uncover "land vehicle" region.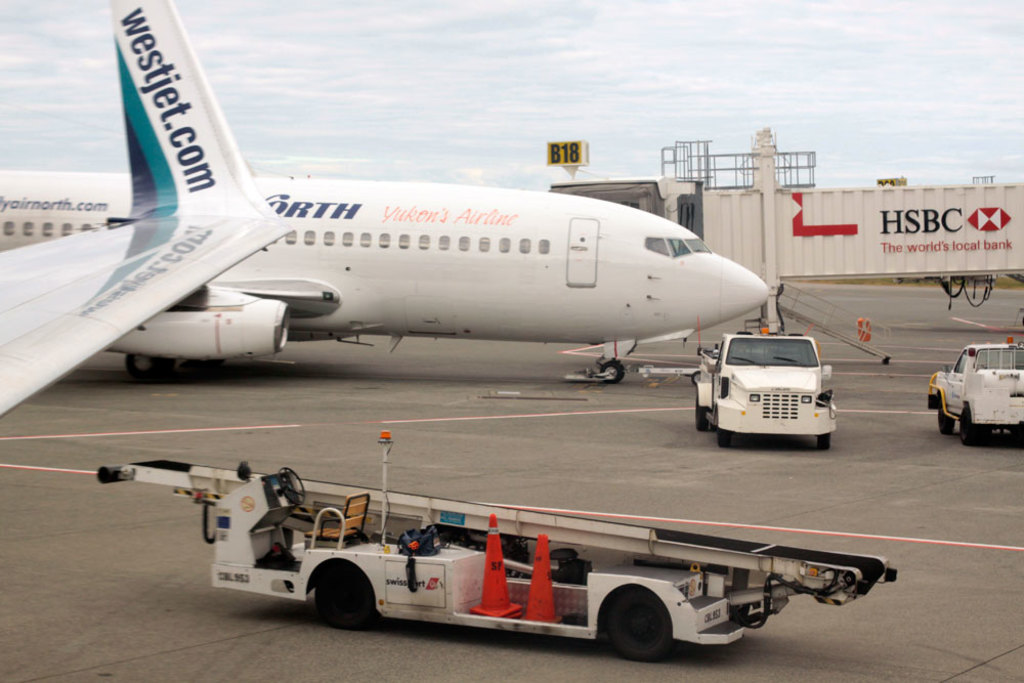
Uncovered: rect(76, 455, 894, 648).
